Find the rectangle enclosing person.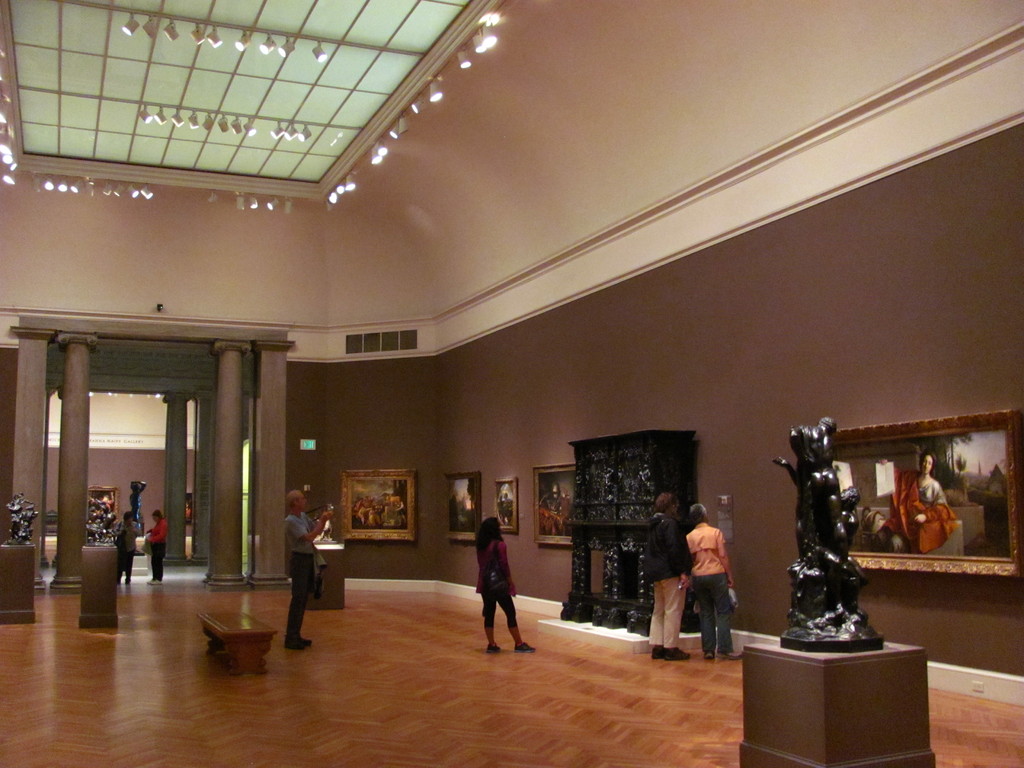
(x1=146, y1=505, x2=172, y2=586).
